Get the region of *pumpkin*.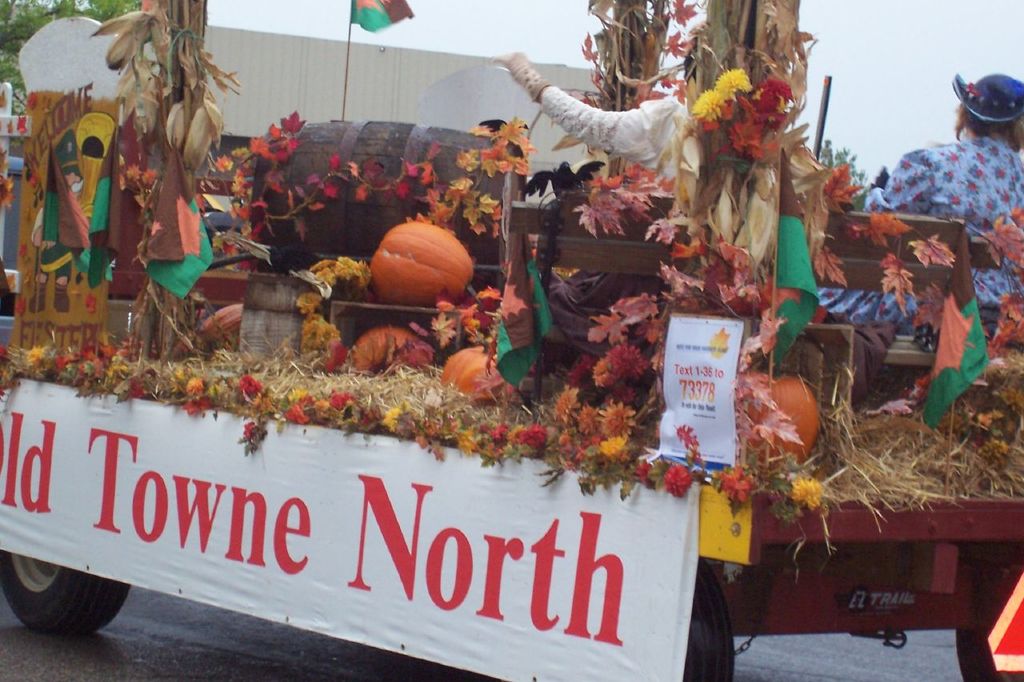
<bbox>356, 213, 476, 300</bbox>.
